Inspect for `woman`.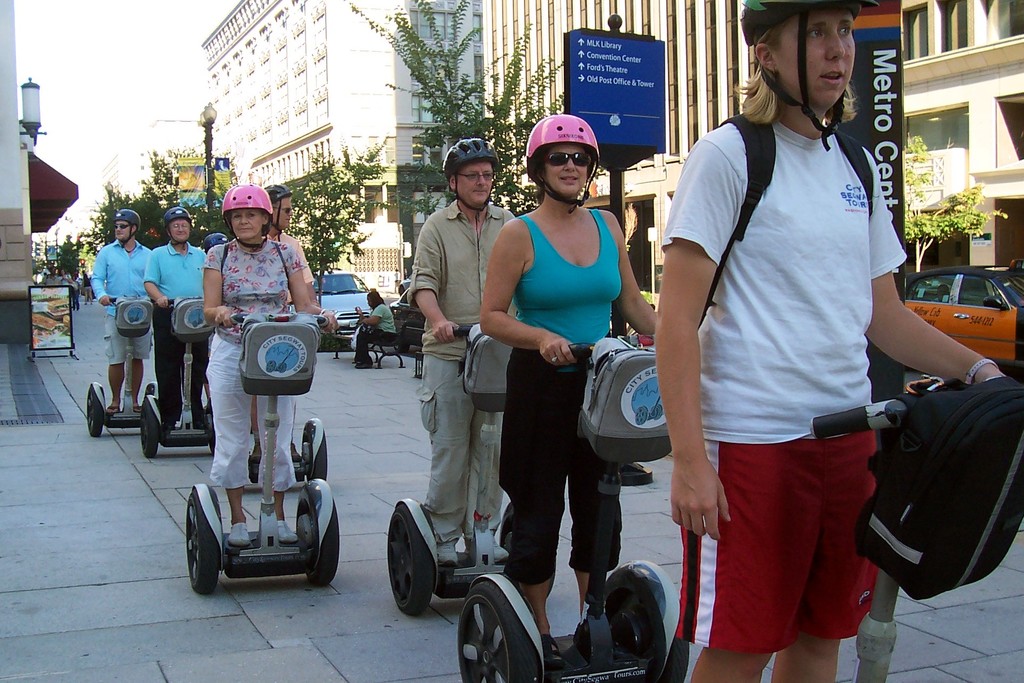
Inspection: box=[651, 0, 1005, 682].
